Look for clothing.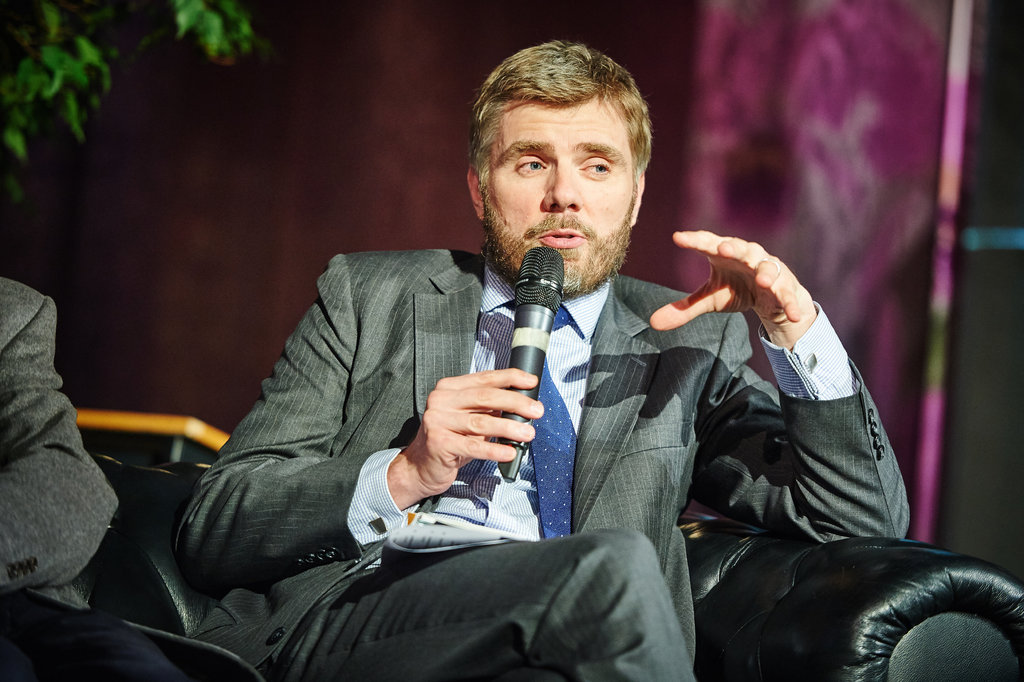
Found: (196,126,776,654).
